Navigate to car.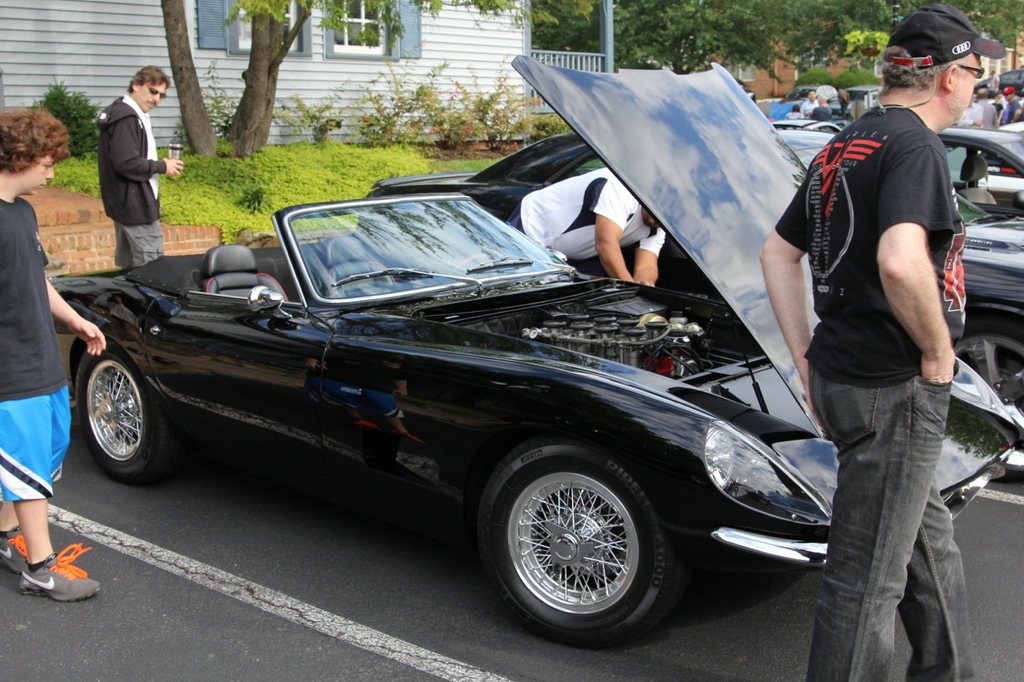
Navigation target: <box>42,64,1023,643</box>.
